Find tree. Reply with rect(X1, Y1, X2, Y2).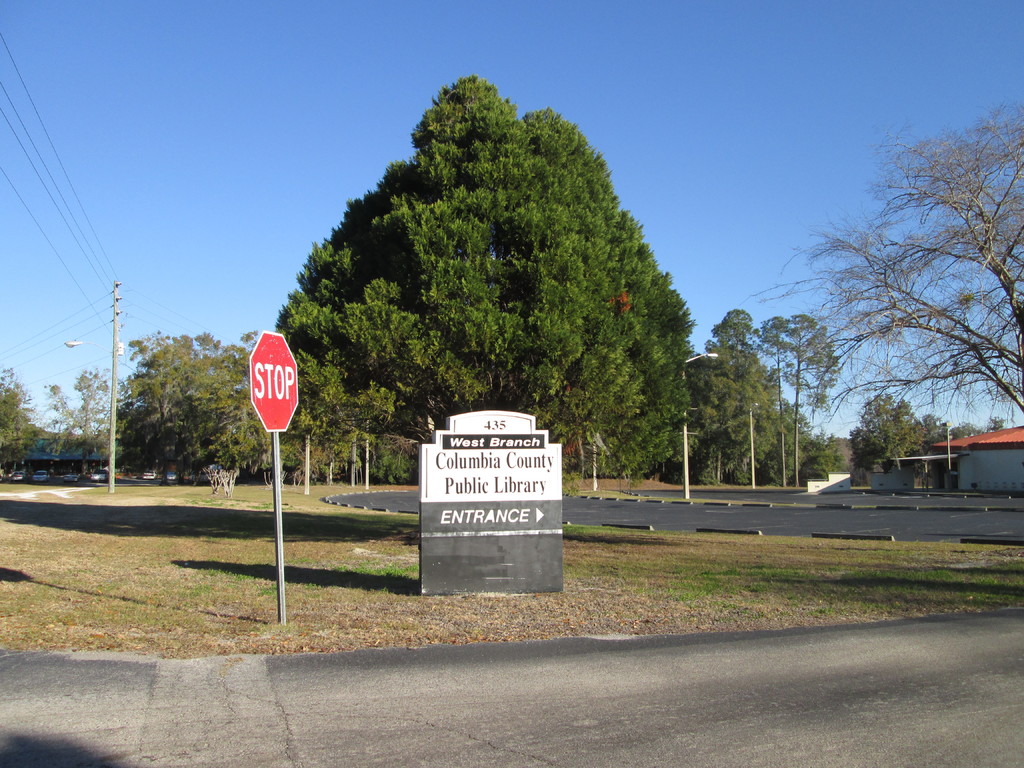
rect(281, 63, 699, 450).
